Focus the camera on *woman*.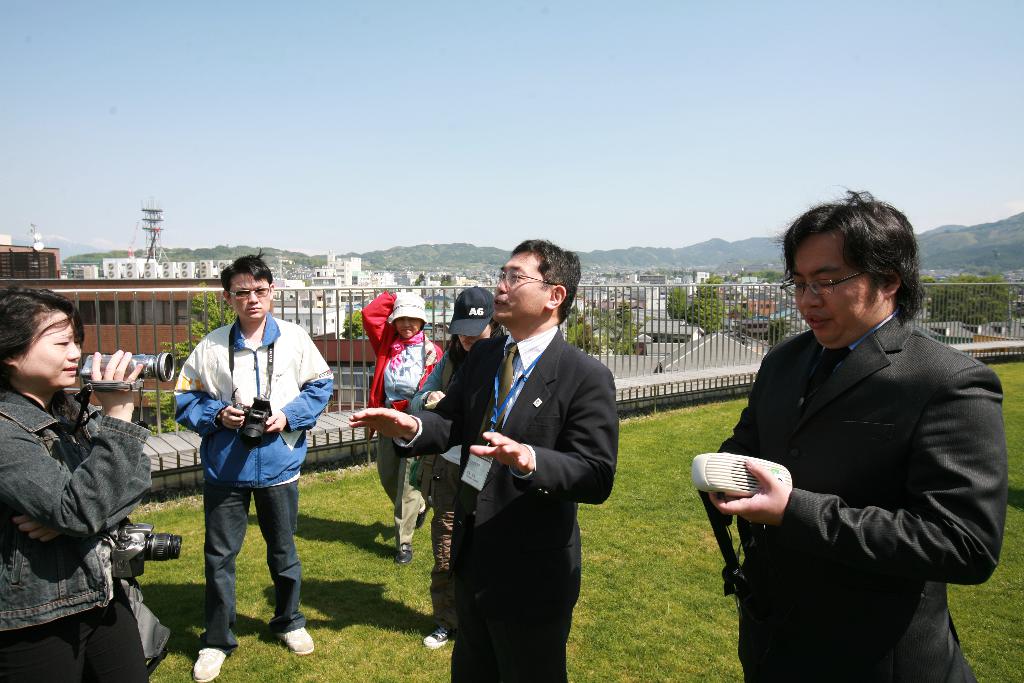
Focus region: x1=406, y1=283, x2=509, y2=643.
